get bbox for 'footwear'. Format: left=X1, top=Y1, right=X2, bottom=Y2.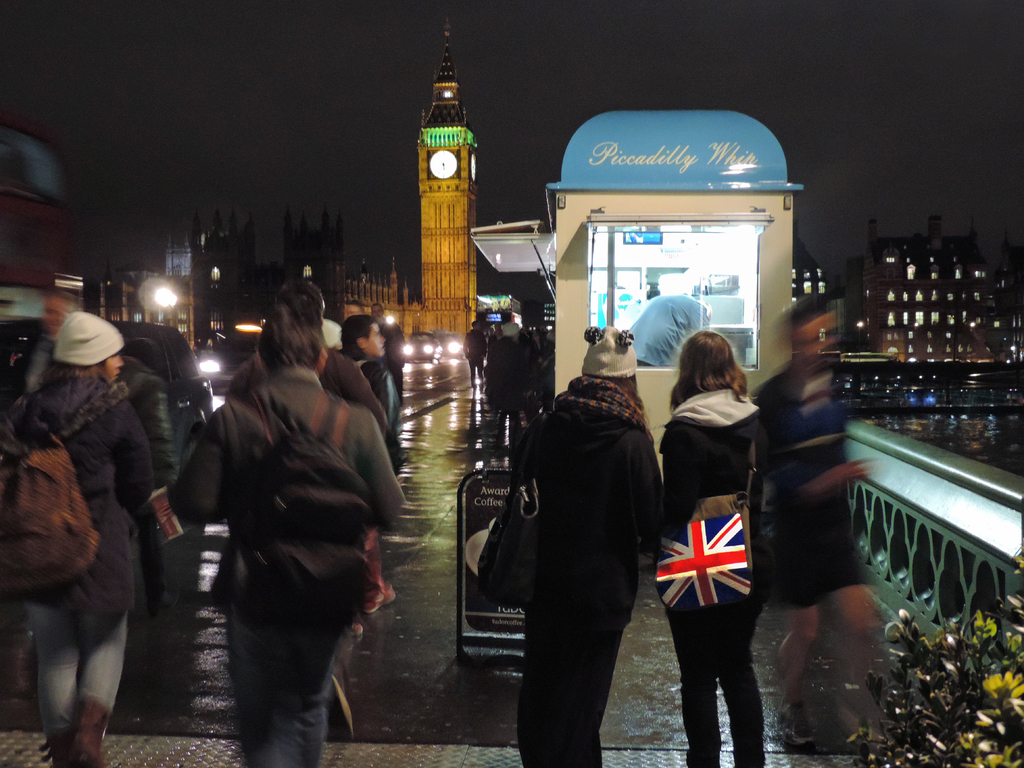
left=346, top=623, right=364, bottom=646.
